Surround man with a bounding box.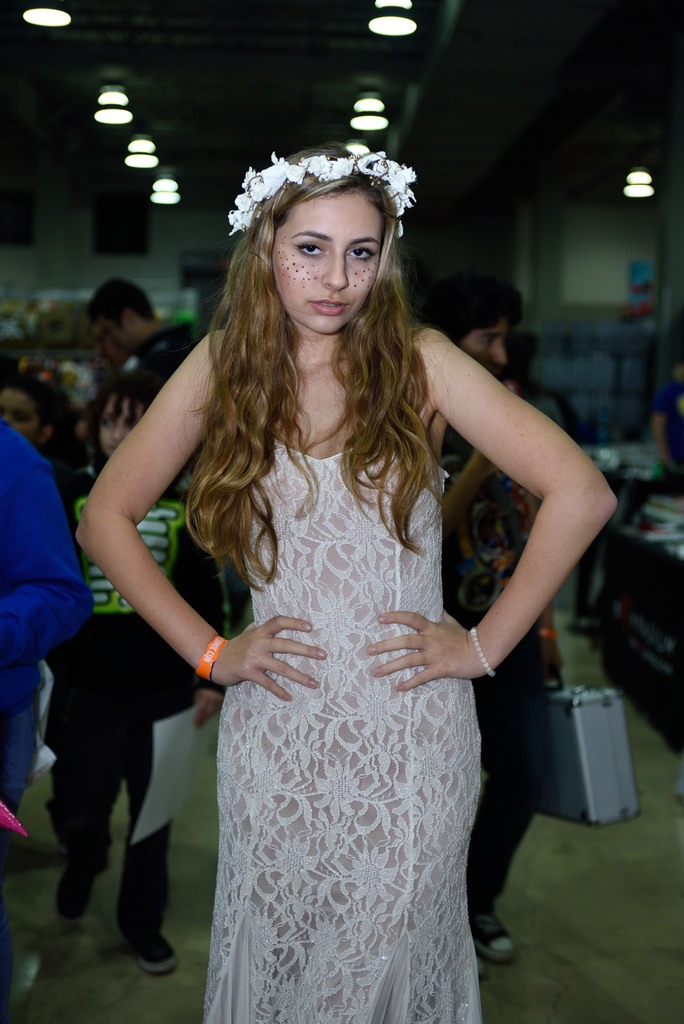
(x1=86, y1=273, x2=194, y2=391).
